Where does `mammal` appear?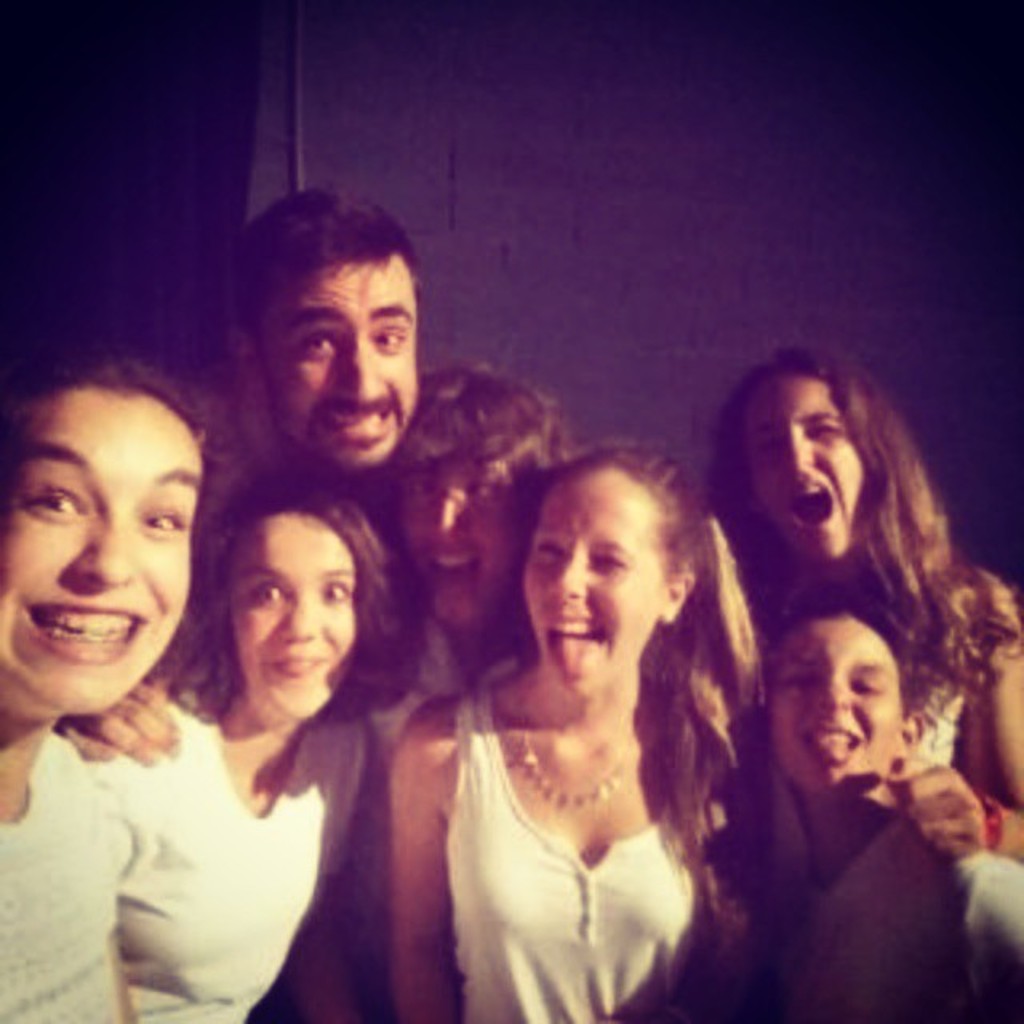
Appears at 66:482:413:1022.
